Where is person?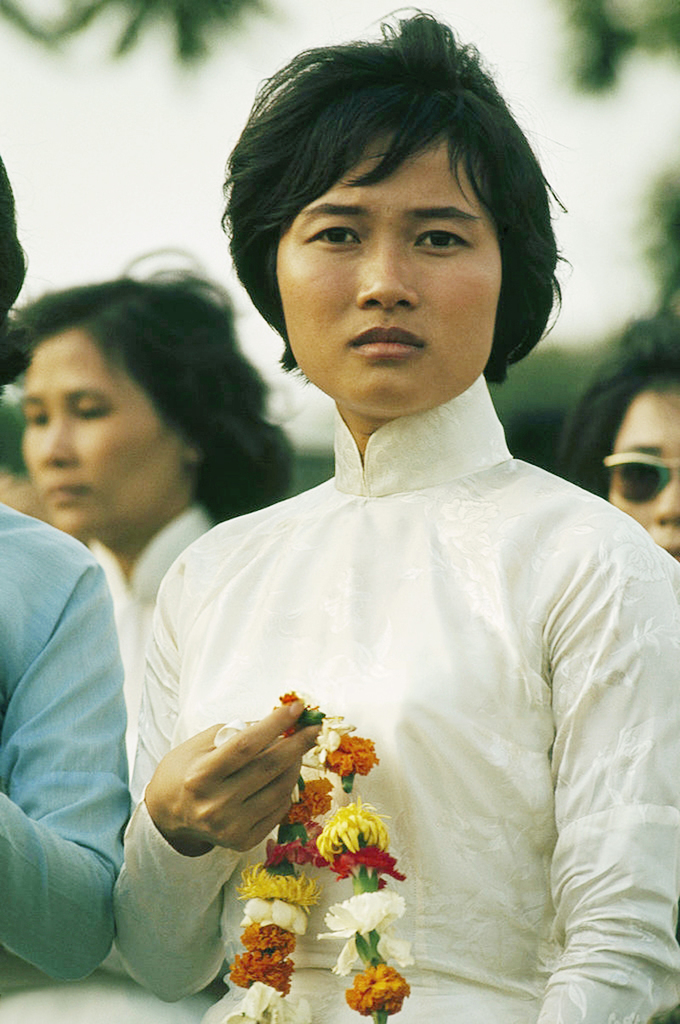
bbox=[0, 246, 296, 710].
